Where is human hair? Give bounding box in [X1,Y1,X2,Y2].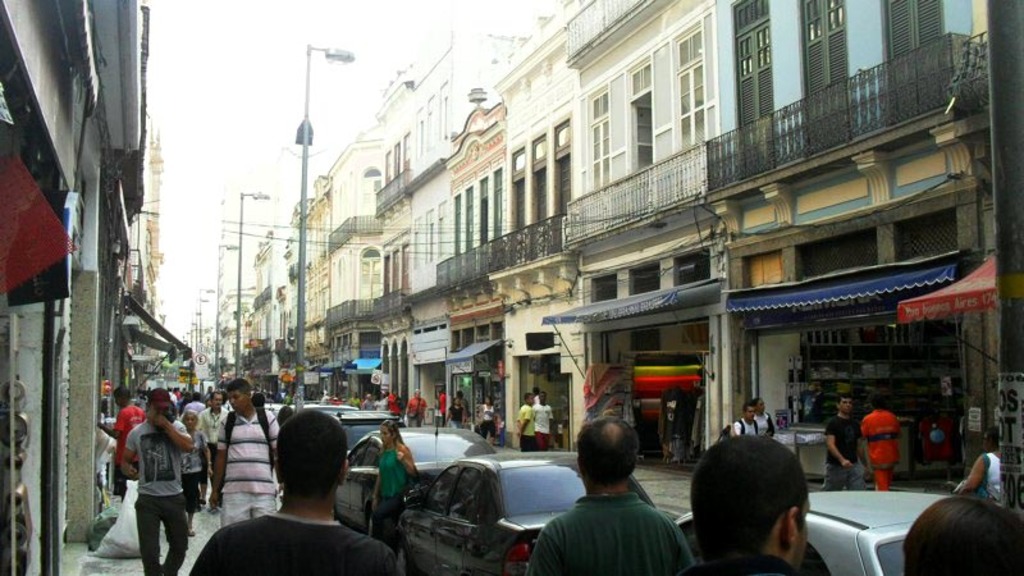
[837,392,851,404].
